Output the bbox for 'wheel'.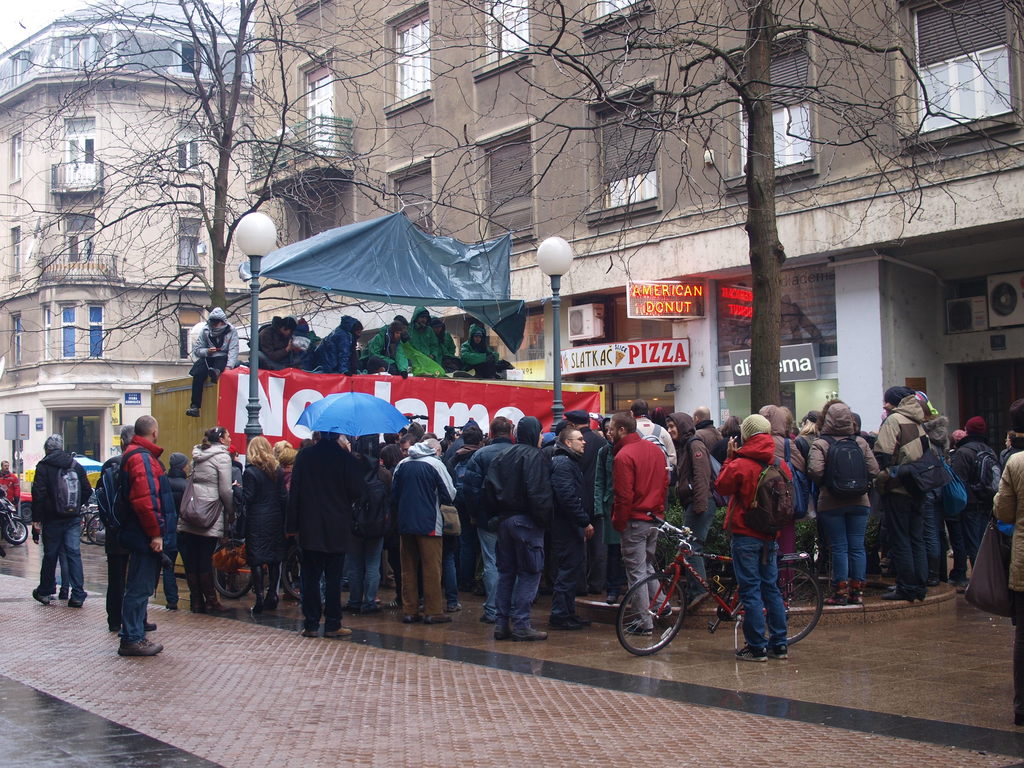
rect(17, 500, 33, 527).
